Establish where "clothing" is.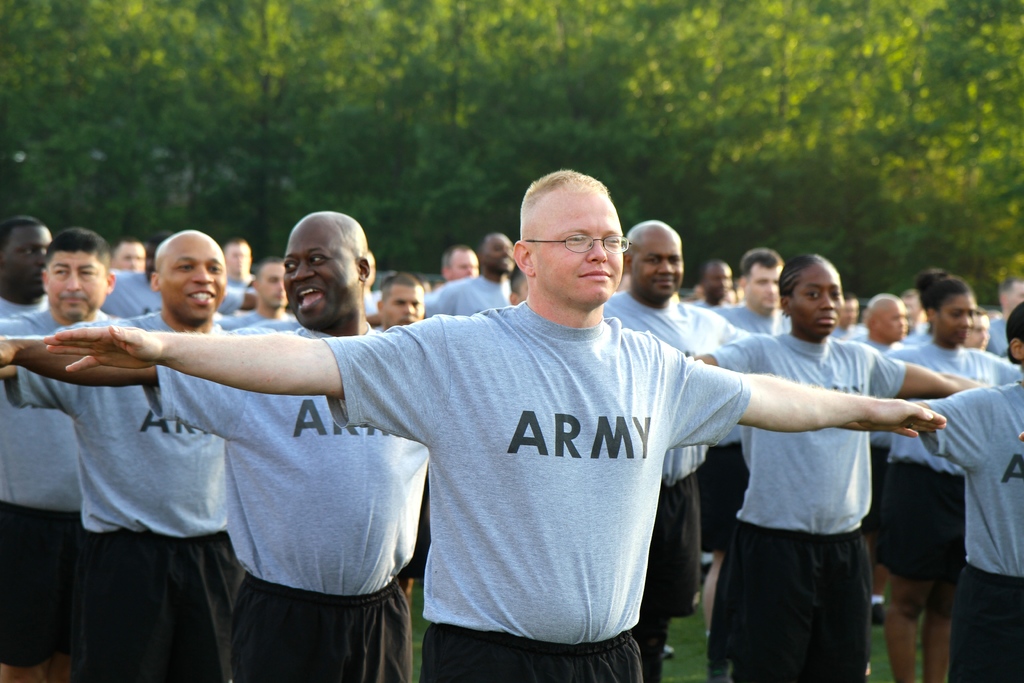
Established at crop(604, 288, 757, 614).
